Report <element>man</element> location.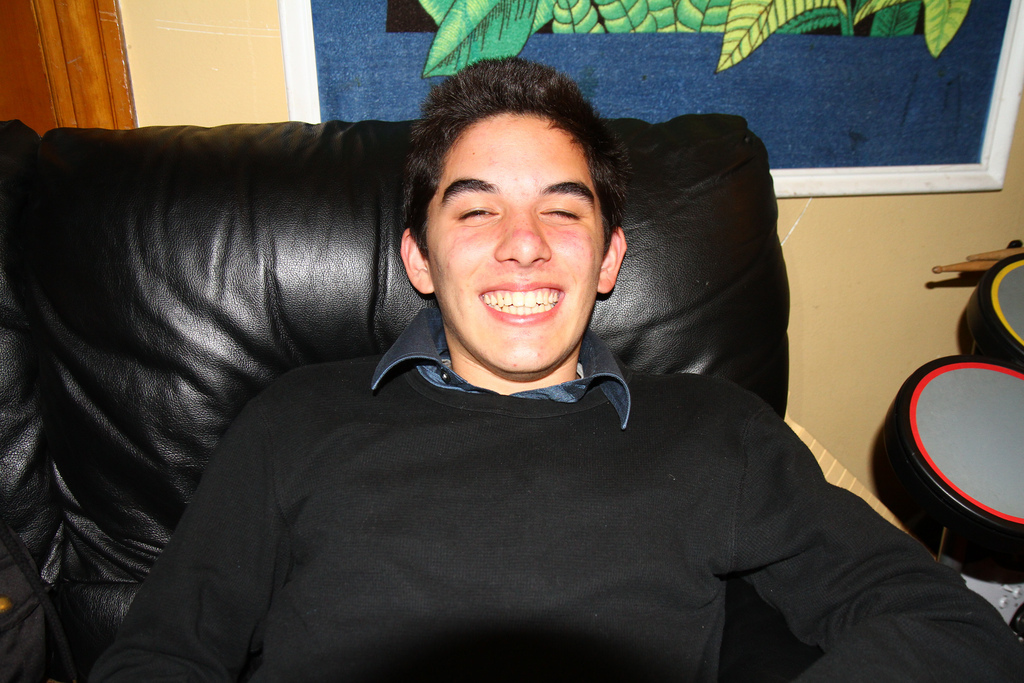
Report: Rect(89, 56, 1023, 682).
